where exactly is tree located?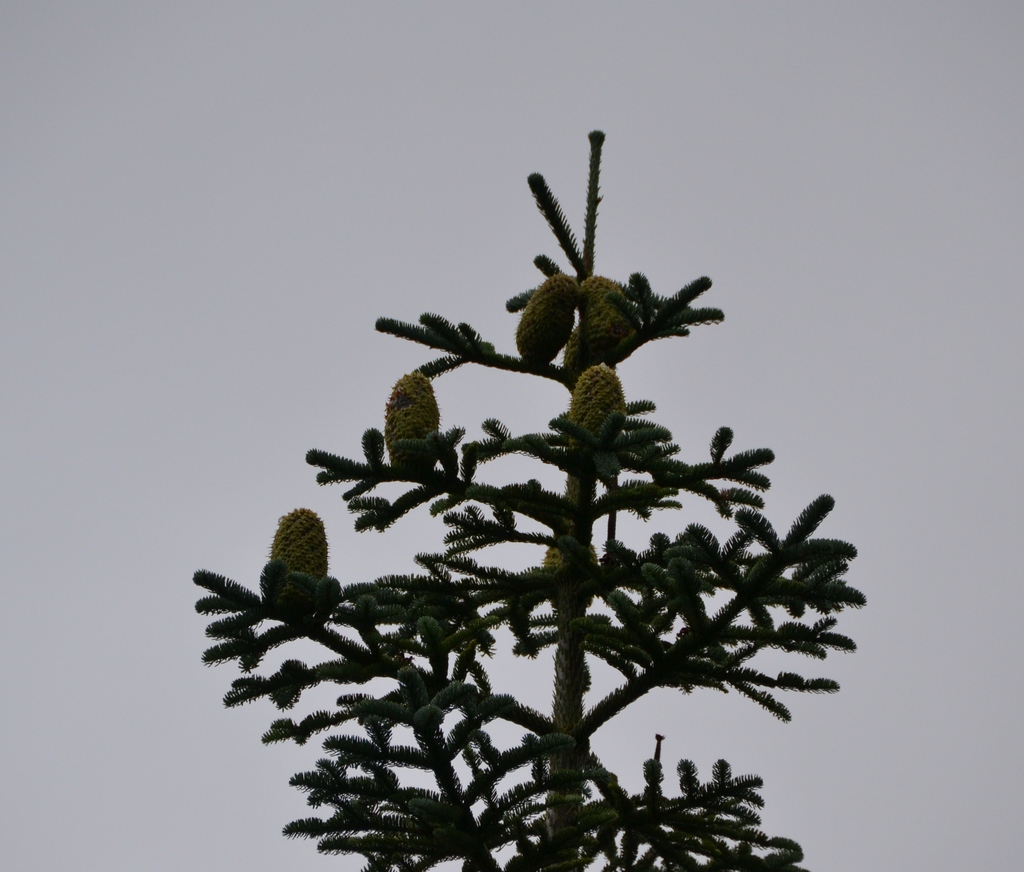
Its bounding box is [left=161, top=118, right=869, bottom=871].
